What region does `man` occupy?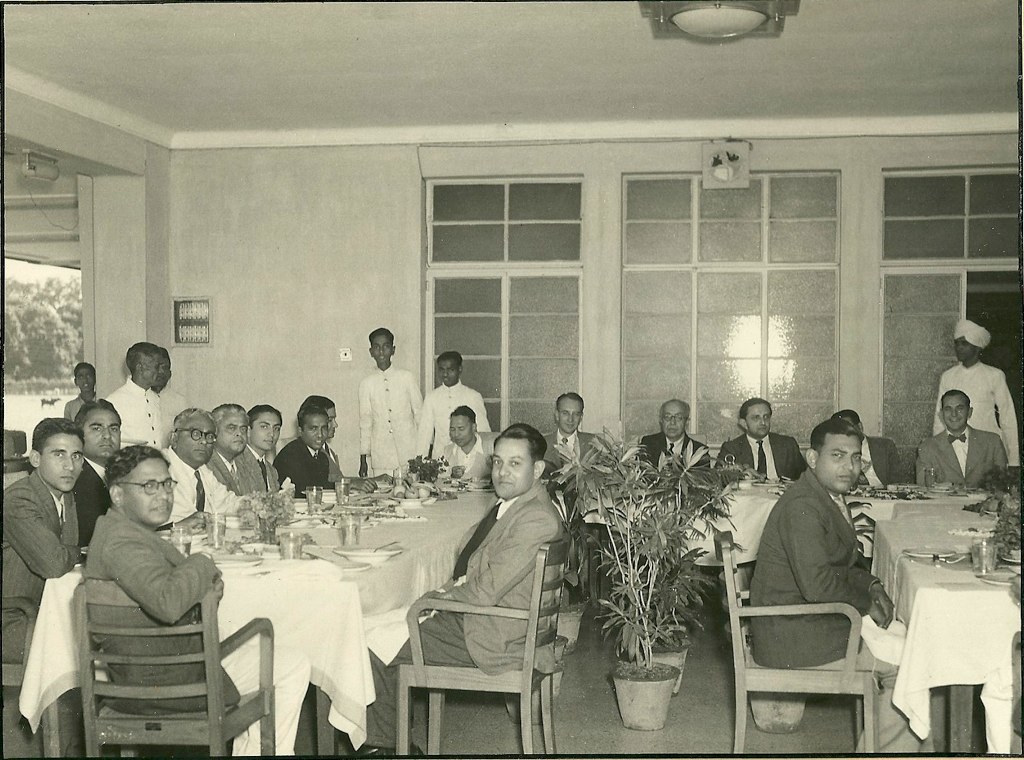
713,395,808,481.
